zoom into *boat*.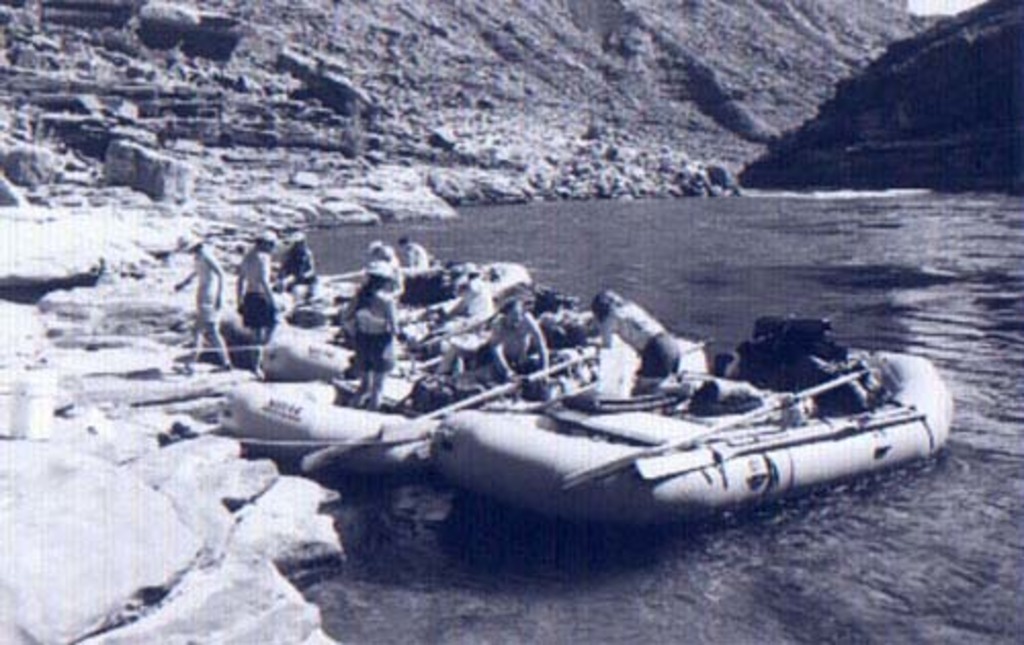
Zoom target: [262,258,541,391].
